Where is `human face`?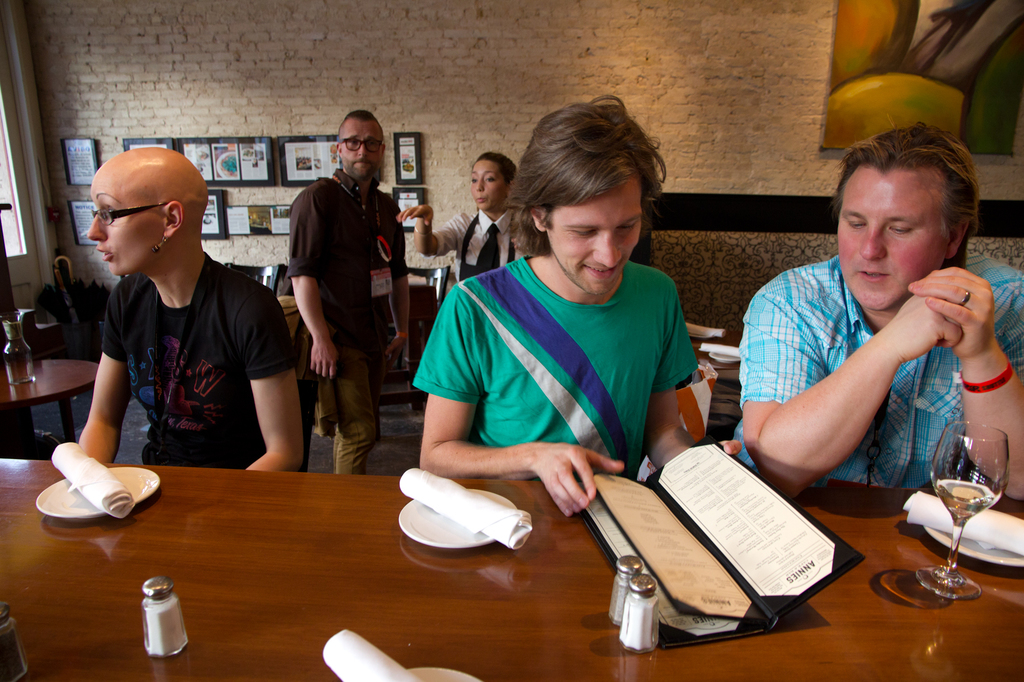
select_region(88, 173, 165, 276).
